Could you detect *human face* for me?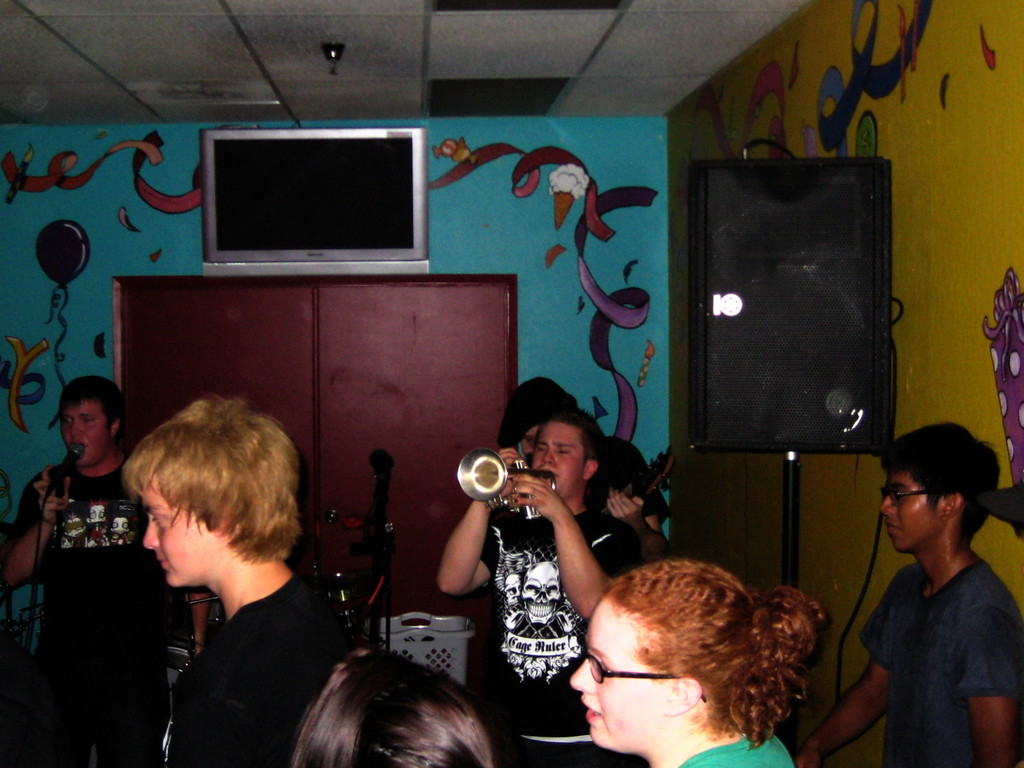
Detection result: <region>141, 474, 218, 585</region>.
